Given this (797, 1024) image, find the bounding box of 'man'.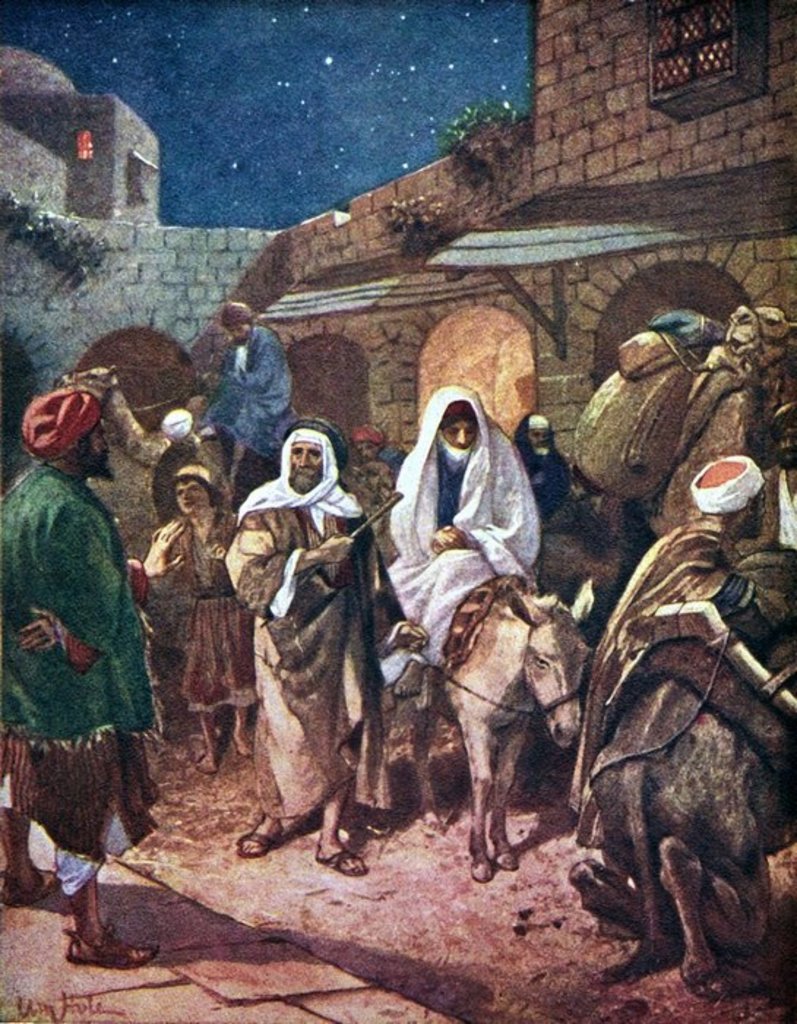
bbox=[211, 424, 389, 878].
